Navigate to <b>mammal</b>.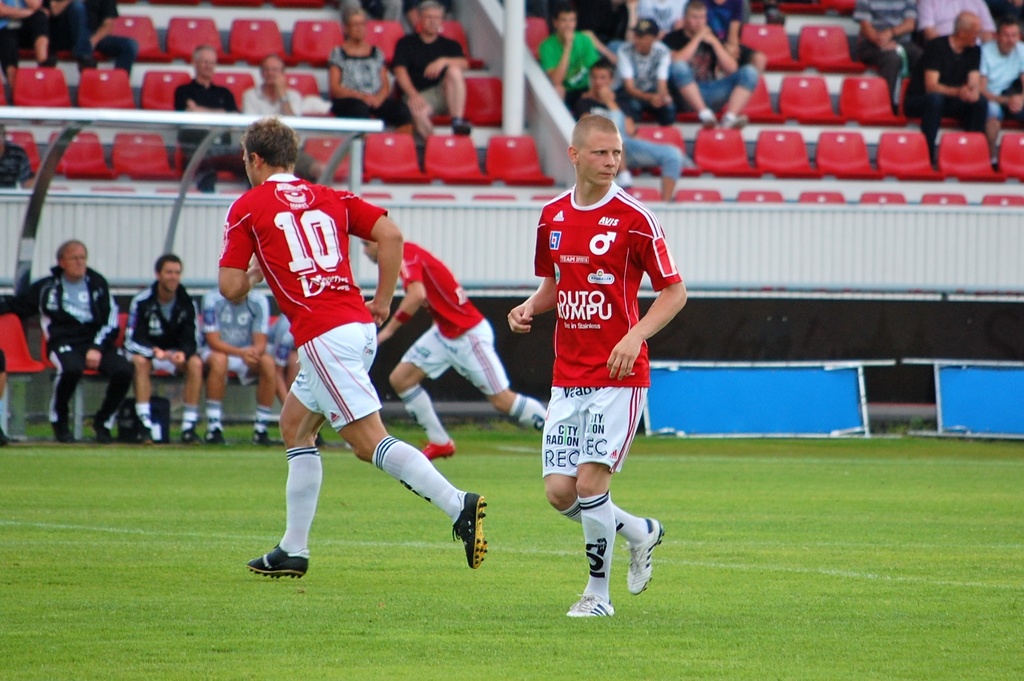
Navigation target: 0, 0, 50, 67.
